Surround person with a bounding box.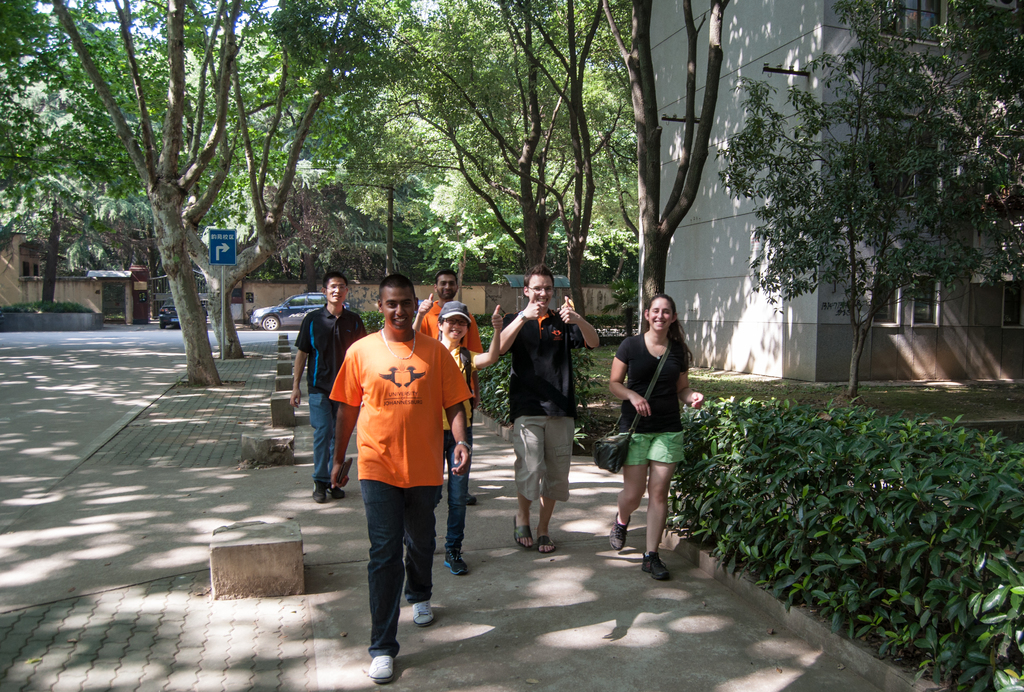
416/270/479/509.
